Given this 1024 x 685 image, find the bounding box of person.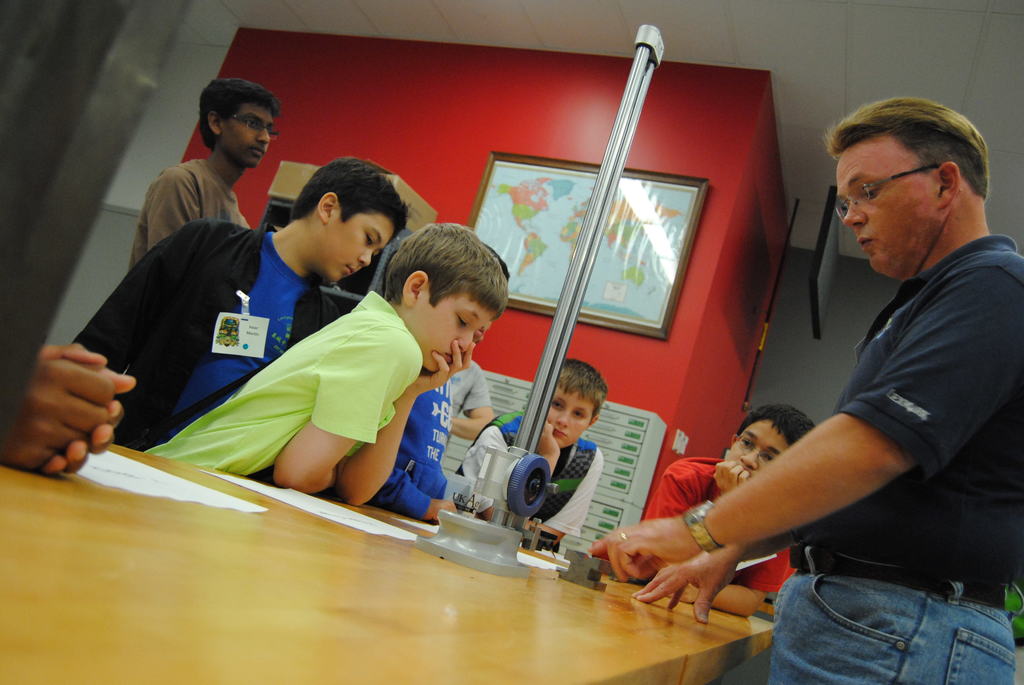
Rect(125, 75, 280, 281).
